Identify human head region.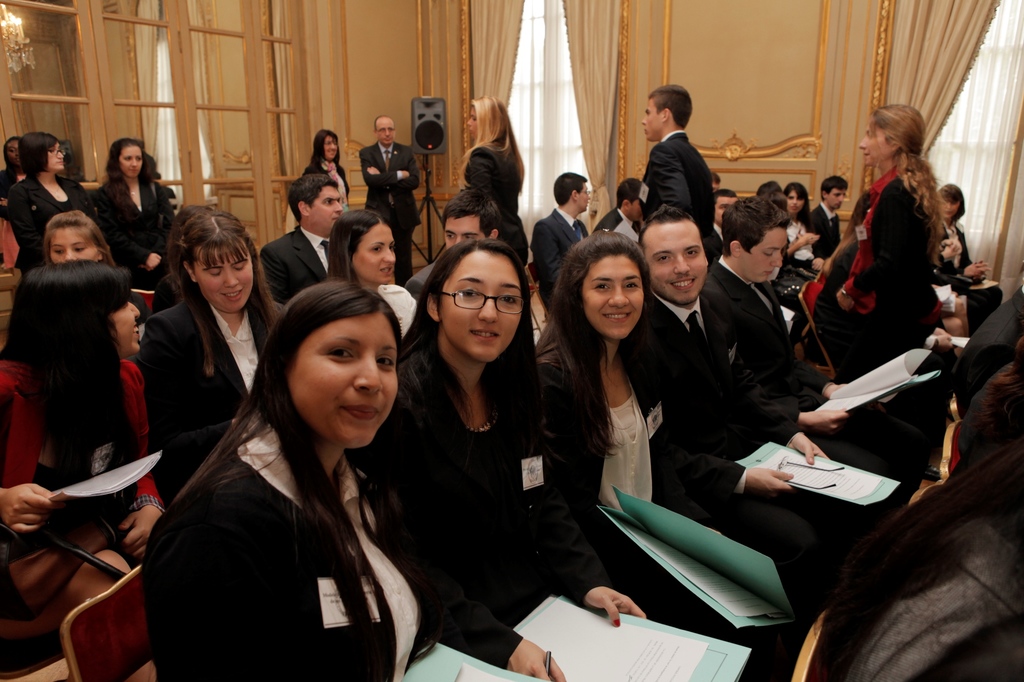
Region: BBox(444, 189, 499, 255).
